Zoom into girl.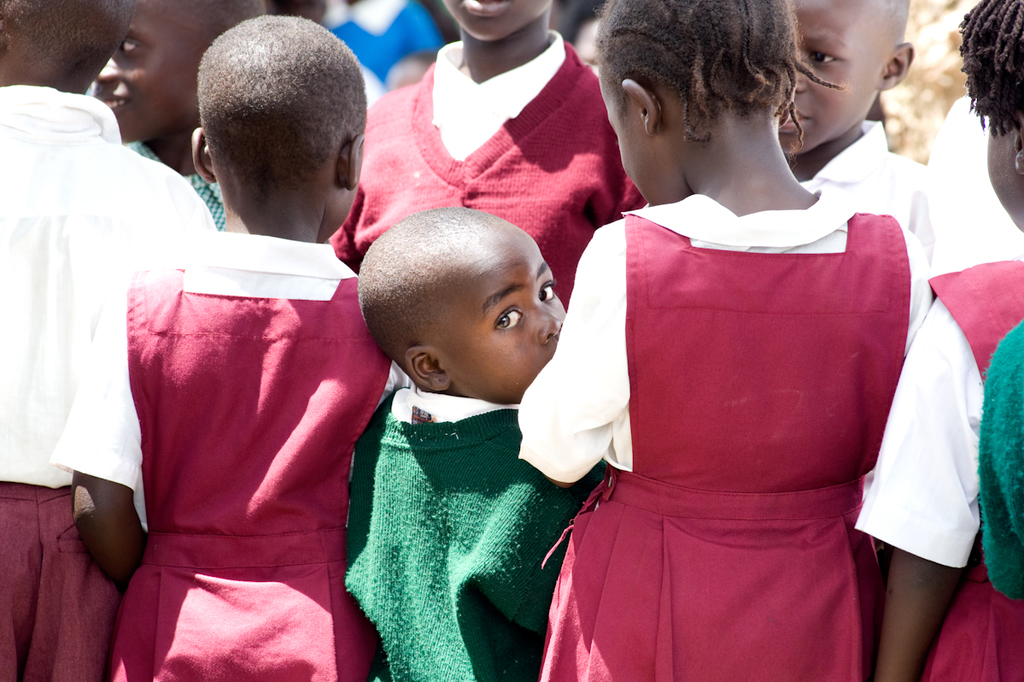
Zoom target: detection(853, 0, 1023, 681).
